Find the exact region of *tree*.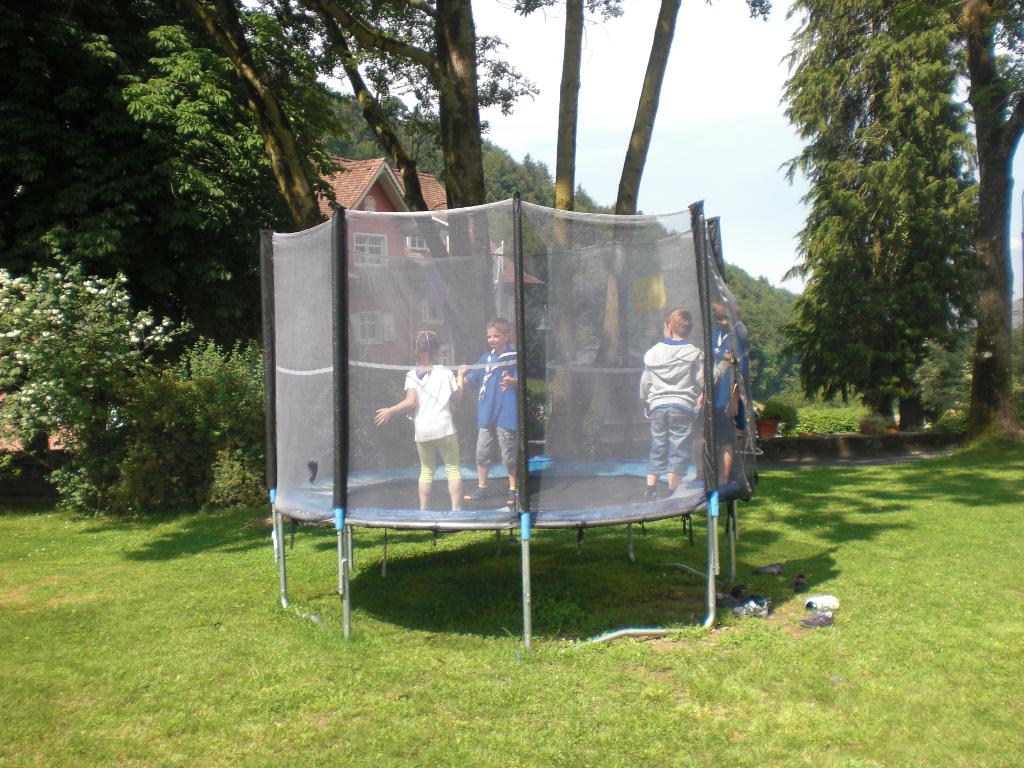
Exact region: {"x1": 495, "y1": 0, "x2": 710, "y2": 463}.
